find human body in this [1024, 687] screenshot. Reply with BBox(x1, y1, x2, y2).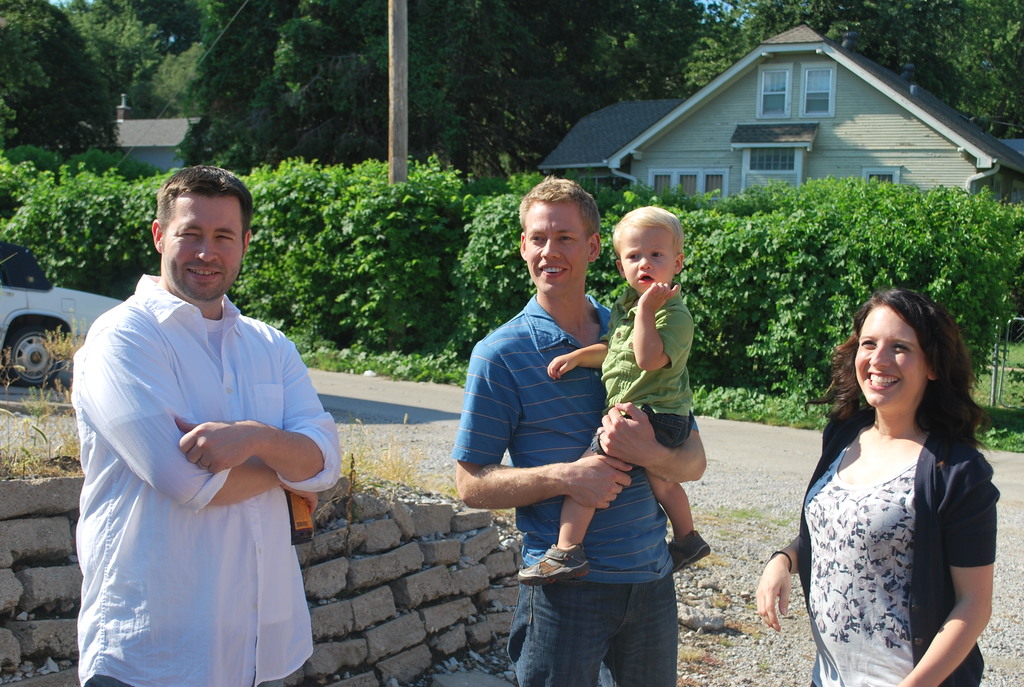
BBox(62, 202, 339, 686).
